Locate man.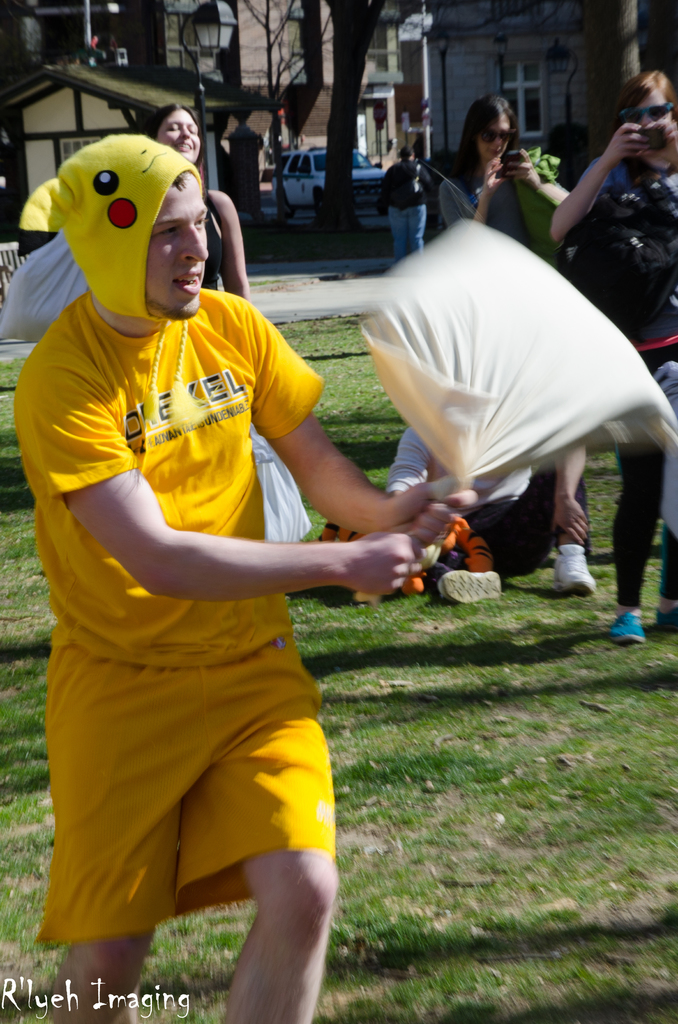
Bounding box: {"left": 384, "top": 144, "right": 437, "bottom": 261}.
